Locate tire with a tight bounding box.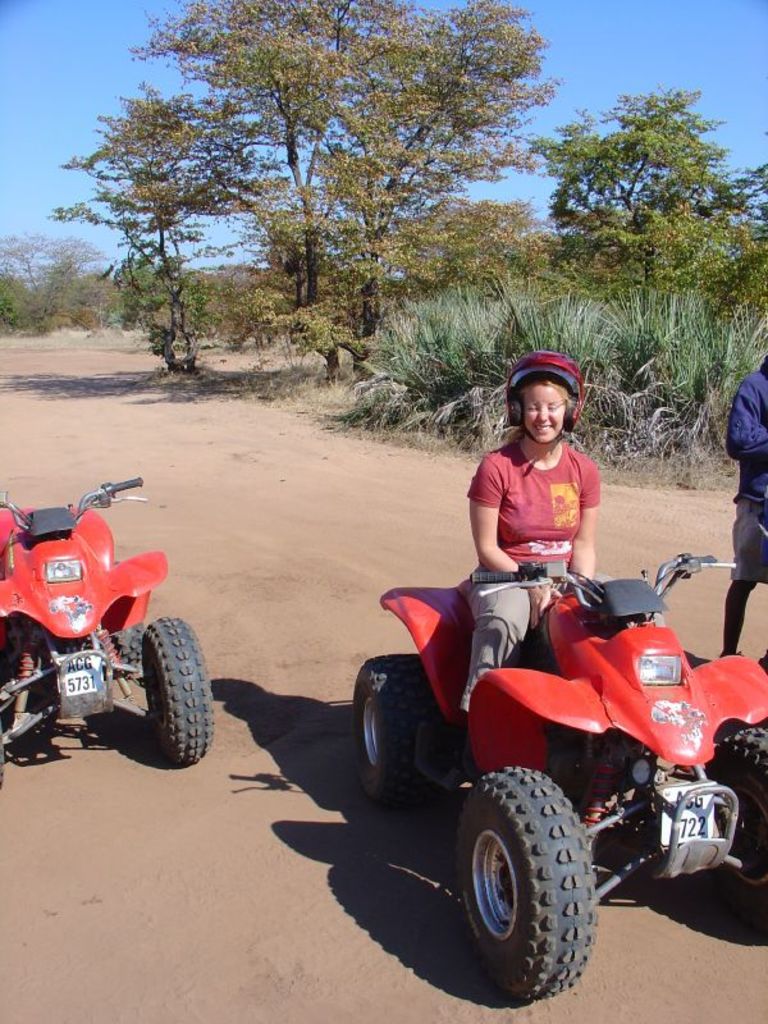
102, 620, 146, 684.
